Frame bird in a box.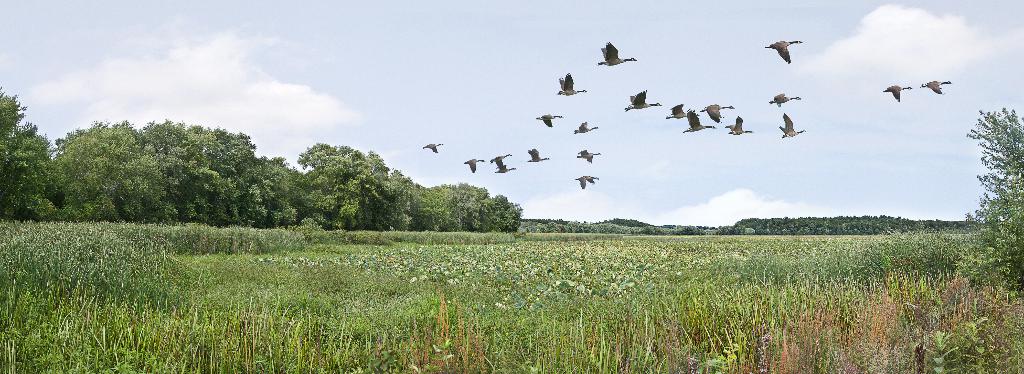
crop(624, 86, 666, 109).
